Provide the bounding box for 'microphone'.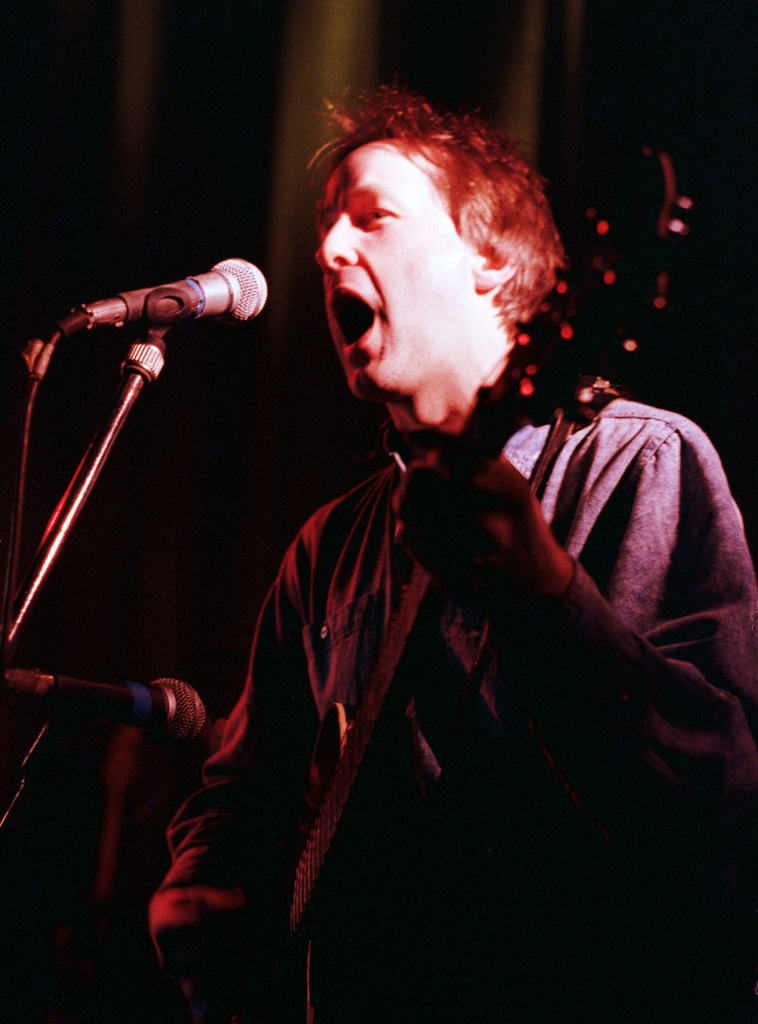
38 257 270 368.
